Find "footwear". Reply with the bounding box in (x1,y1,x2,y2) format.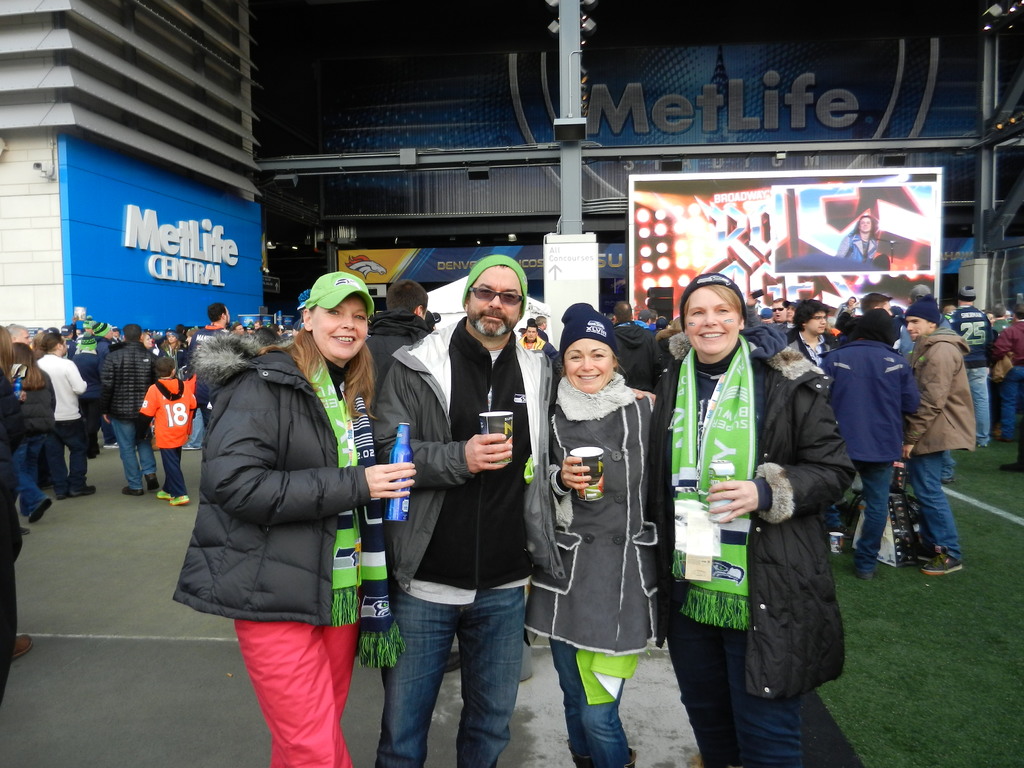
(100,436,120,451).
